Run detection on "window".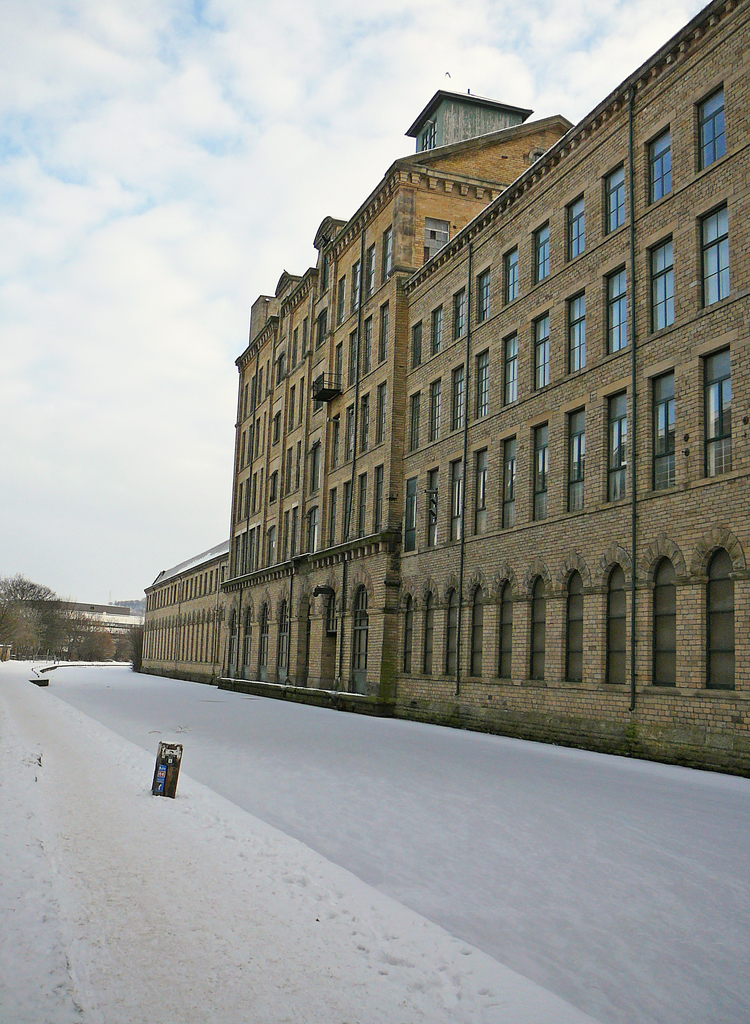
Result: (x1=495, y1=438, x2=516, y2=532).
